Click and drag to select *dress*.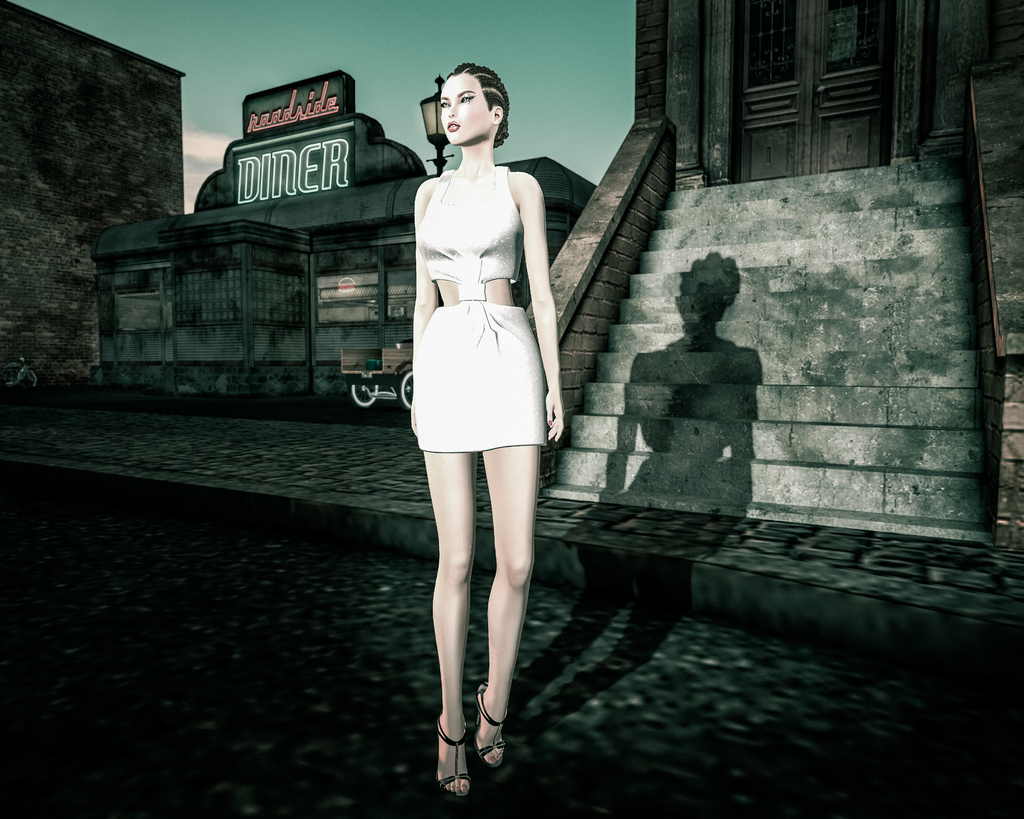
Selection: select_region(420, 166, 545, 450).
